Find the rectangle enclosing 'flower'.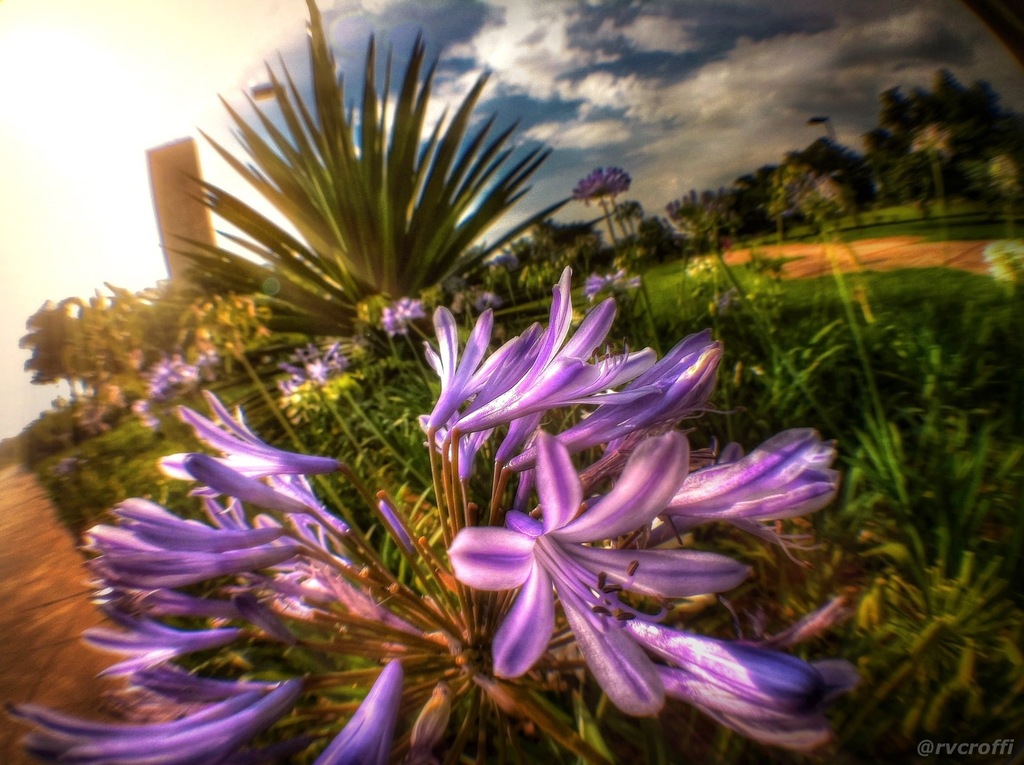
l=576, t=166, r=633, b=200.
